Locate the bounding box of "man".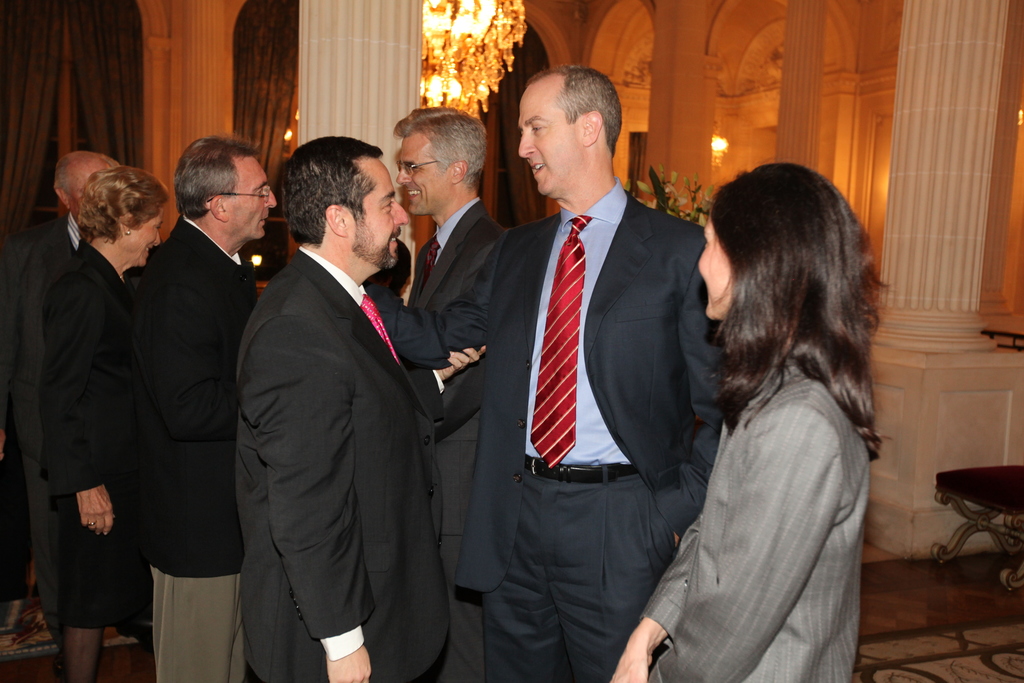
Bounding box: region(0, 149, 125, 614).
